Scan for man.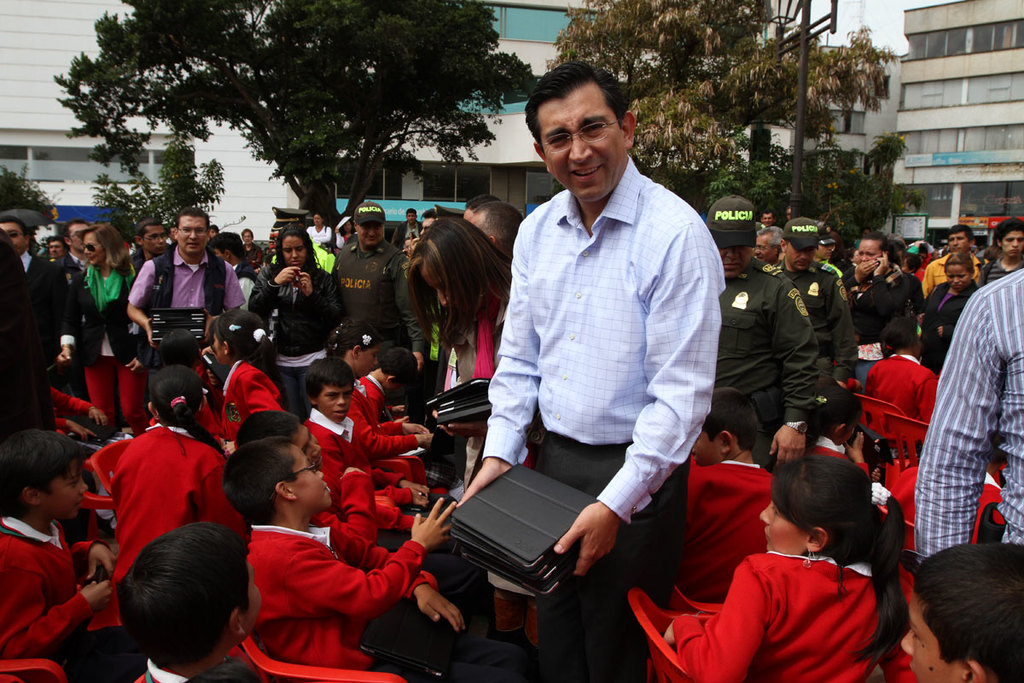
Scan result: 0 213 76 363.
